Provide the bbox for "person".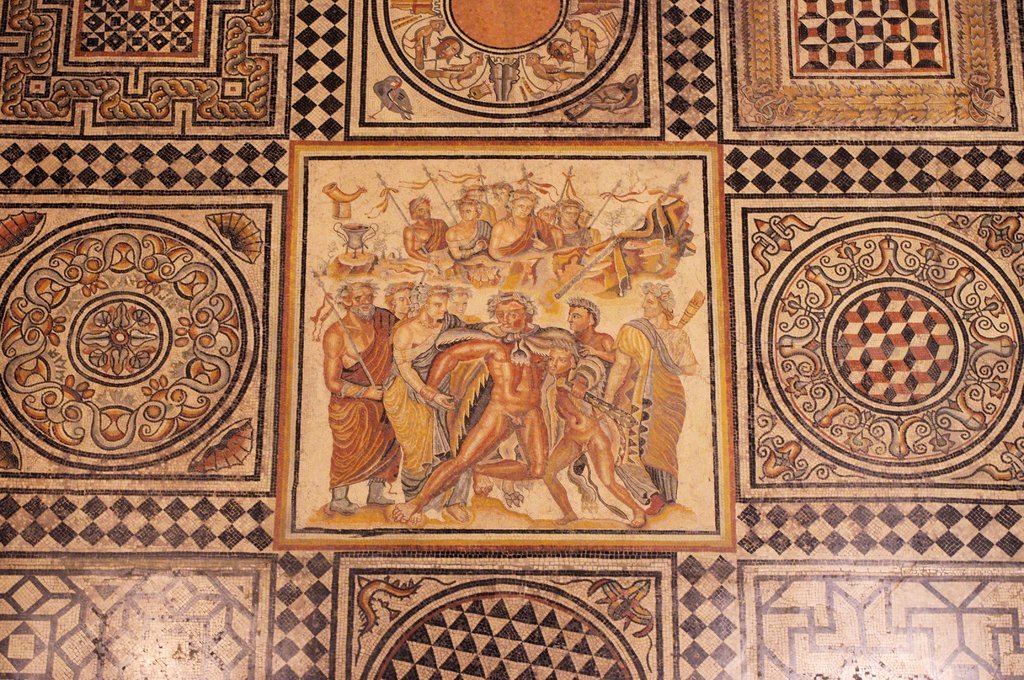
crop(483, 193, 550, 266).
